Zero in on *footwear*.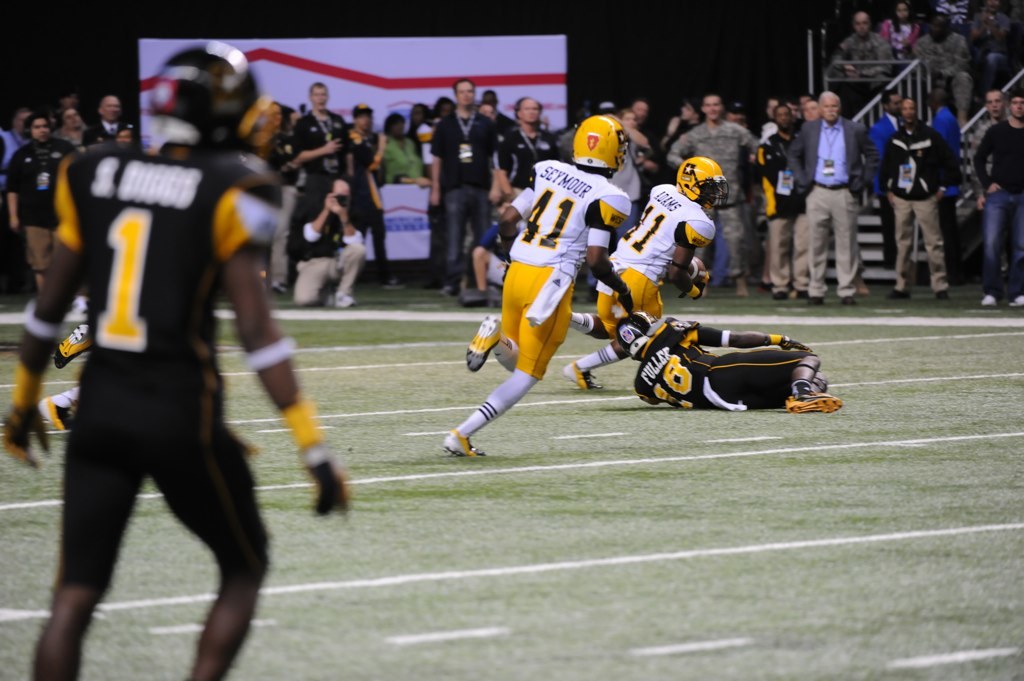
Zeroed in: 981 294 993 299.
